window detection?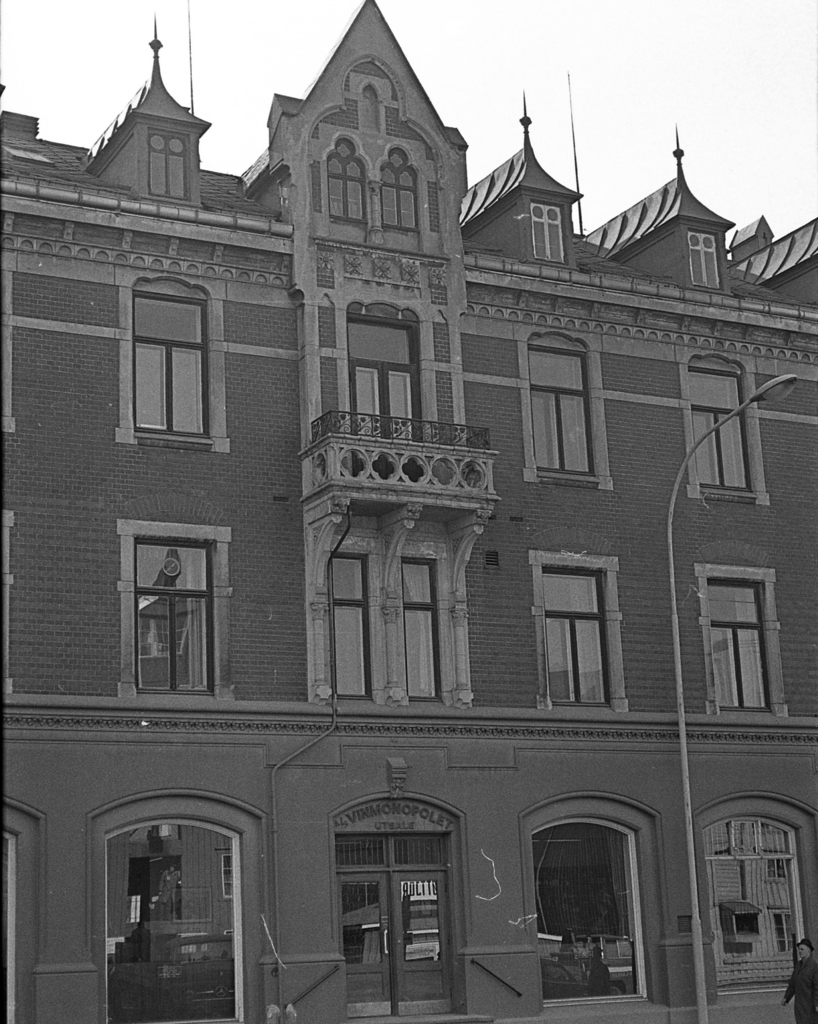
left=534, top=200, right=563, bottom=260
